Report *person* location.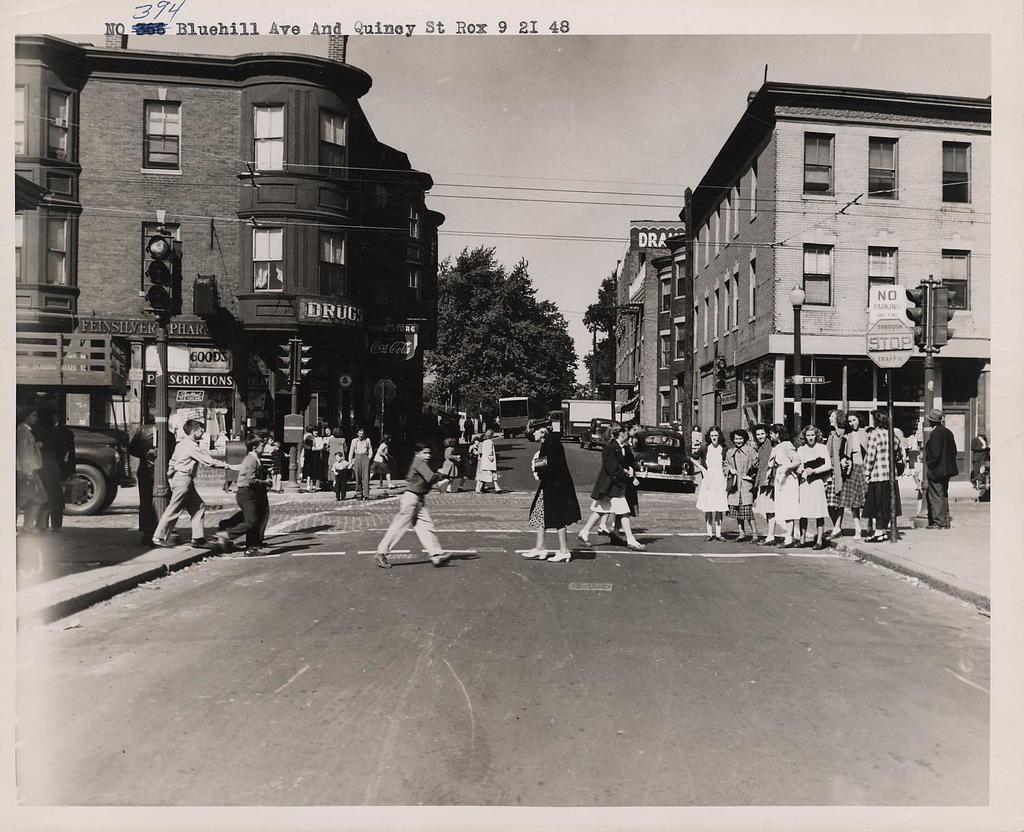
Report: [428, 431, 466, 491].
